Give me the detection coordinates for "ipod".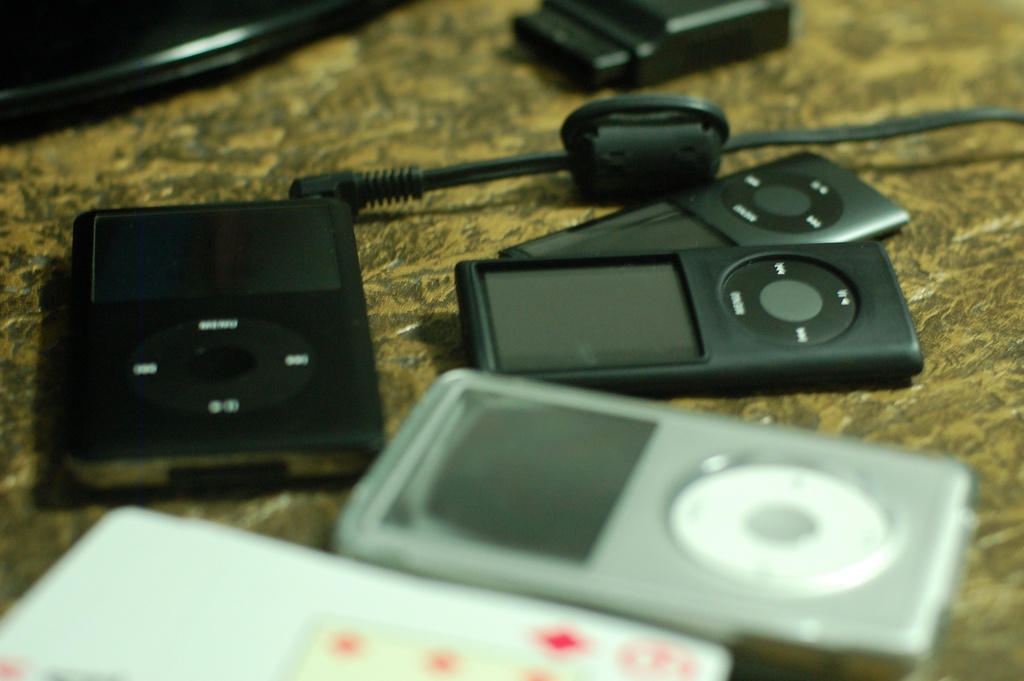
[457, 239, 923, 398].
